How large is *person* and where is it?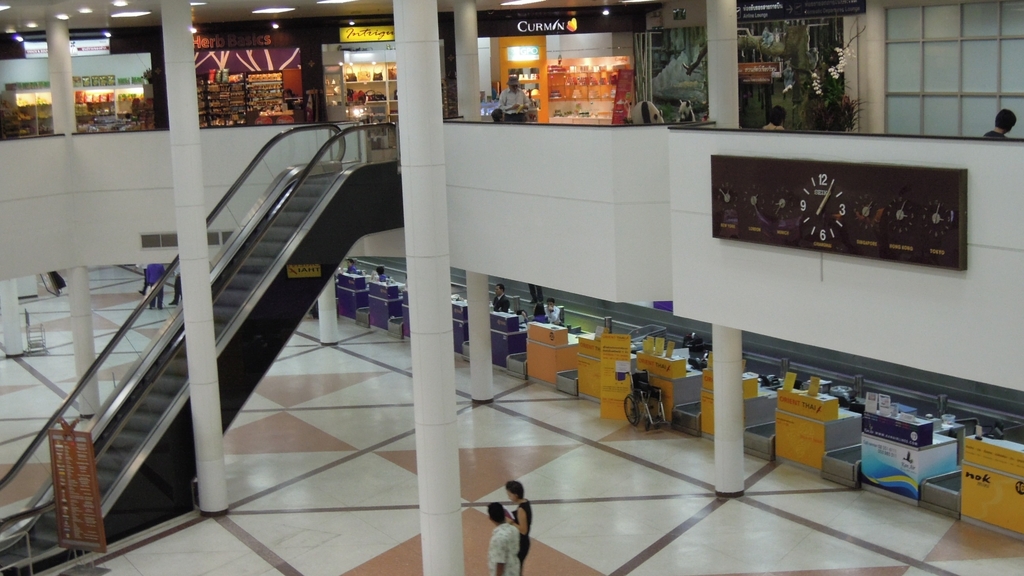
Bounding box: pyautogui.locateOnScreen(143, 260, 161, 312).
